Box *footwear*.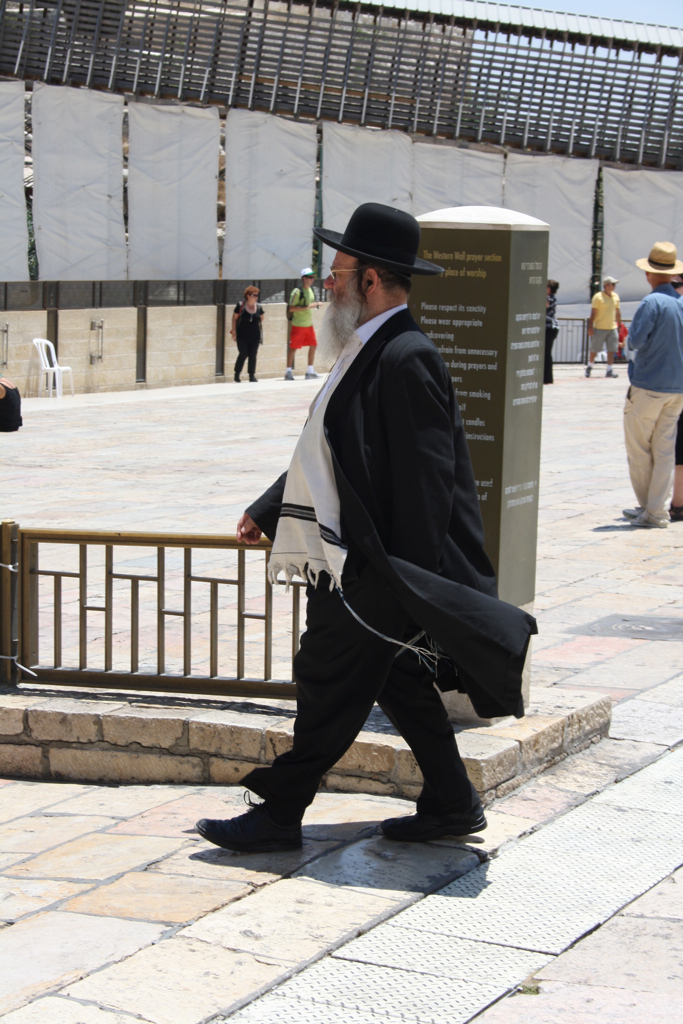
pyautogui.locateOnScreen(248, 374, 258, 386).
